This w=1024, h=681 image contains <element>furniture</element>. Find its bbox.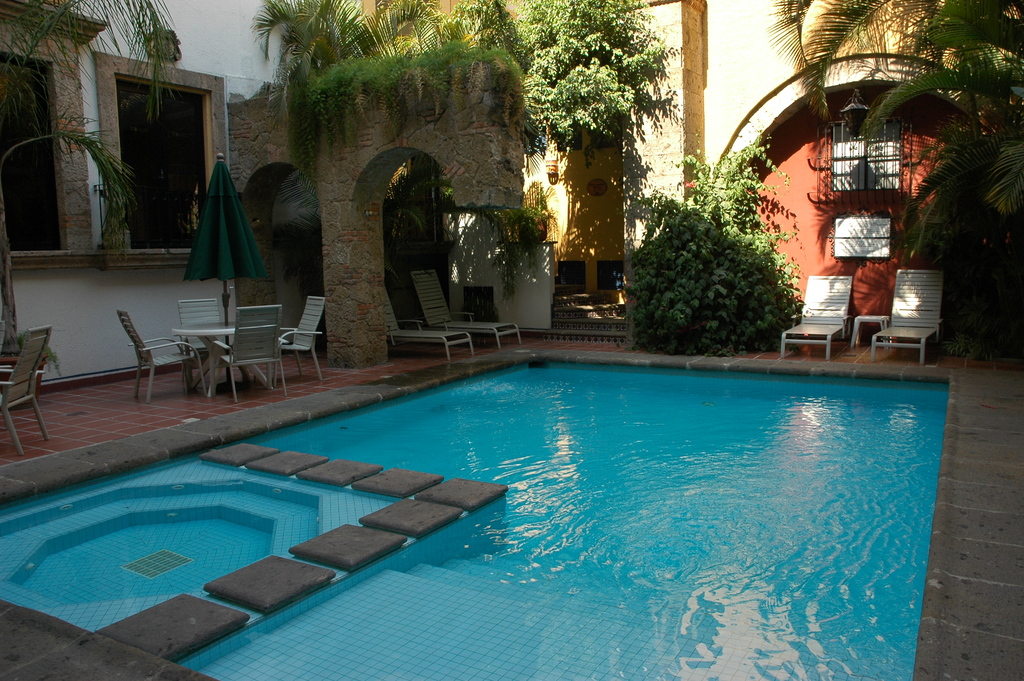
l=0, t=321, r=56, b=454.
